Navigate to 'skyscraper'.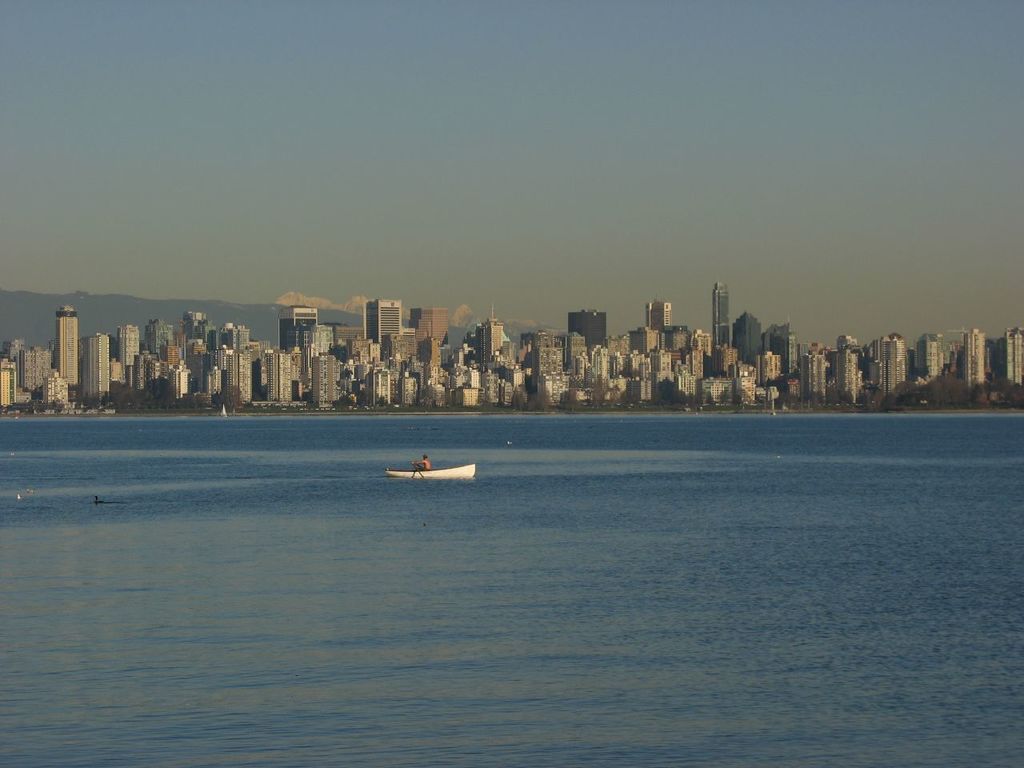
Navigation target: crop(622, 322, 658, 401).
